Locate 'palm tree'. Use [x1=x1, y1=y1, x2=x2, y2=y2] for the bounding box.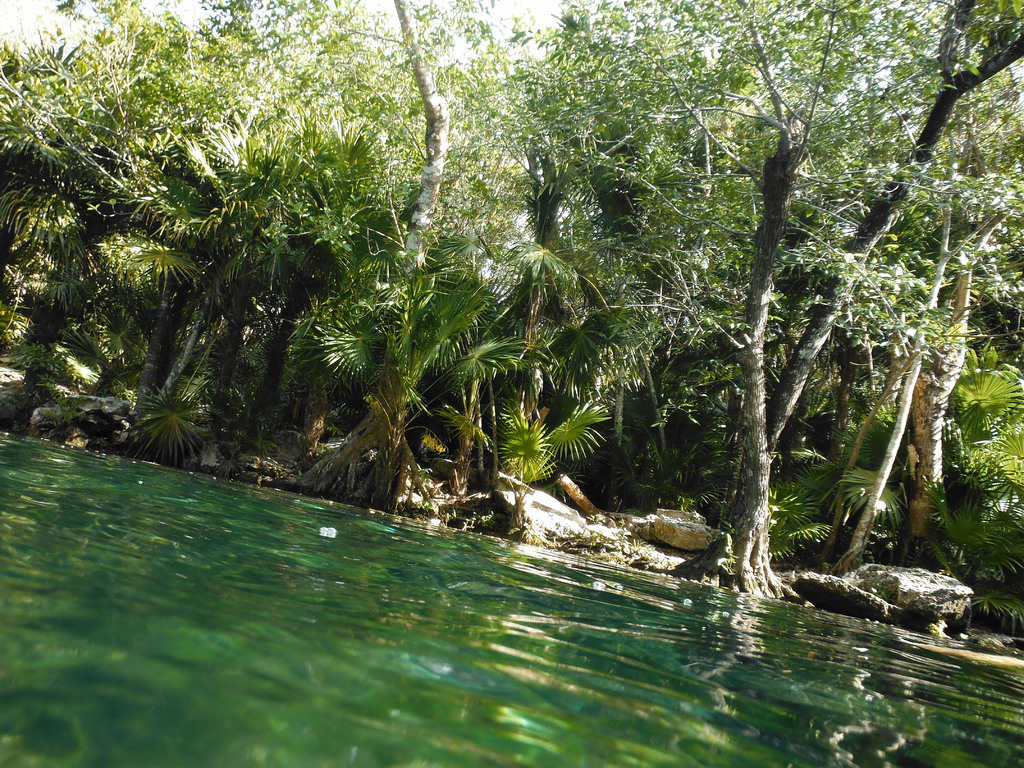
[x1=51, y1=92, x2=404, y2=519].
